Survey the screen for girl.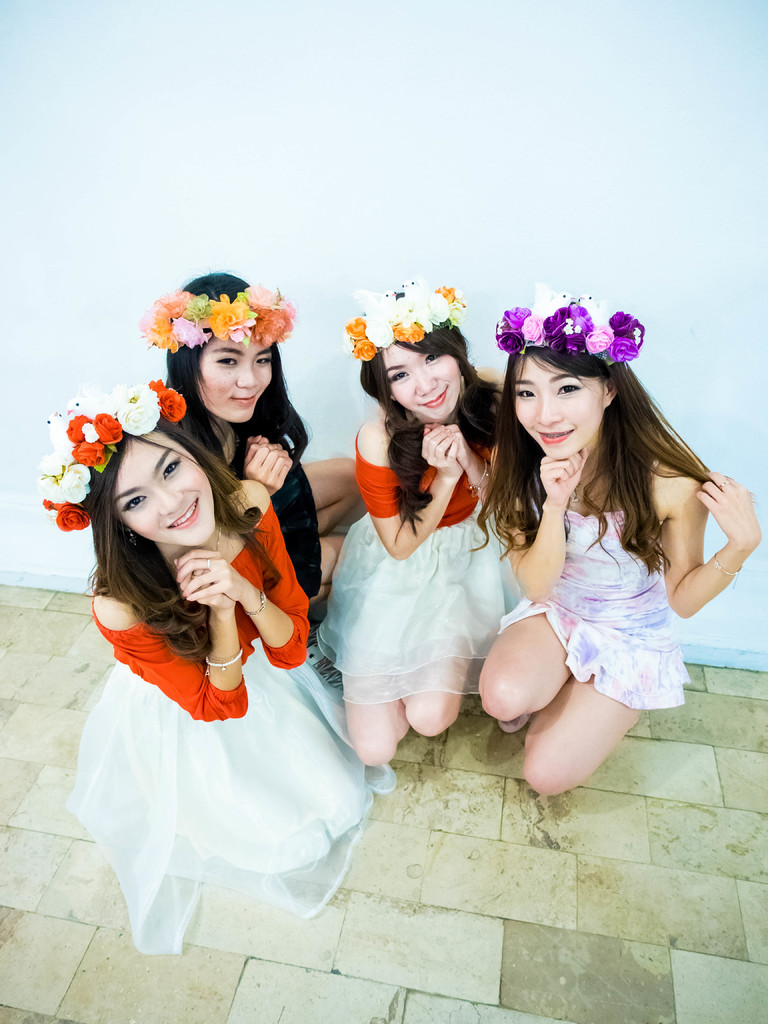
Survey found: x1=141, y1=267, x2=360, y2=610.
